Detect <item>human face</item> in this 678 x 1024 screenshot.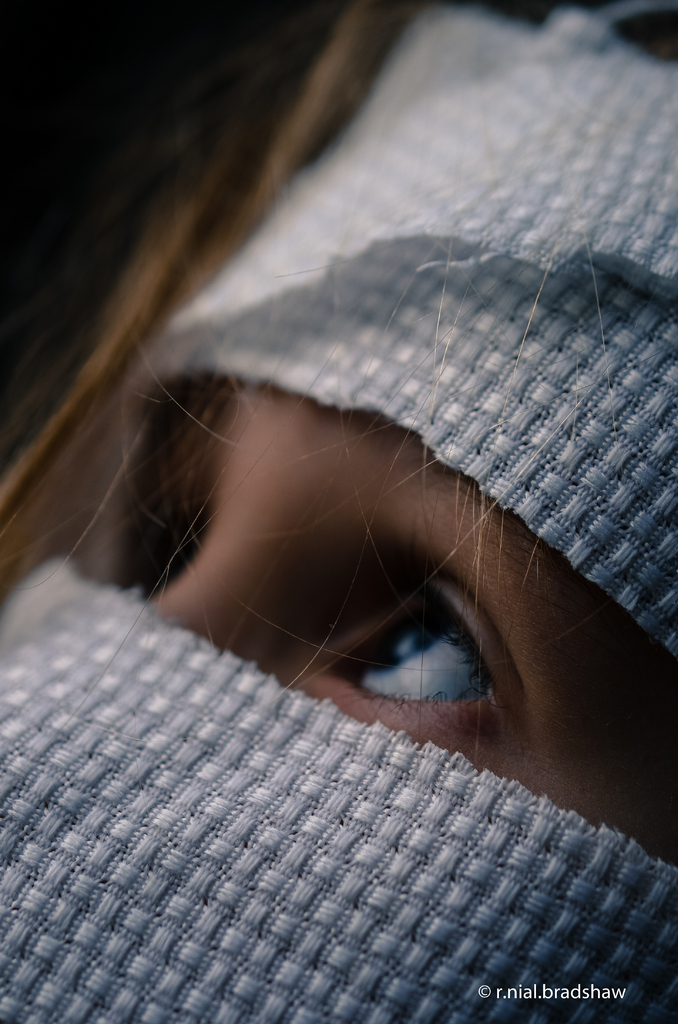
Detection: box=[113, 385, 677, 863].
